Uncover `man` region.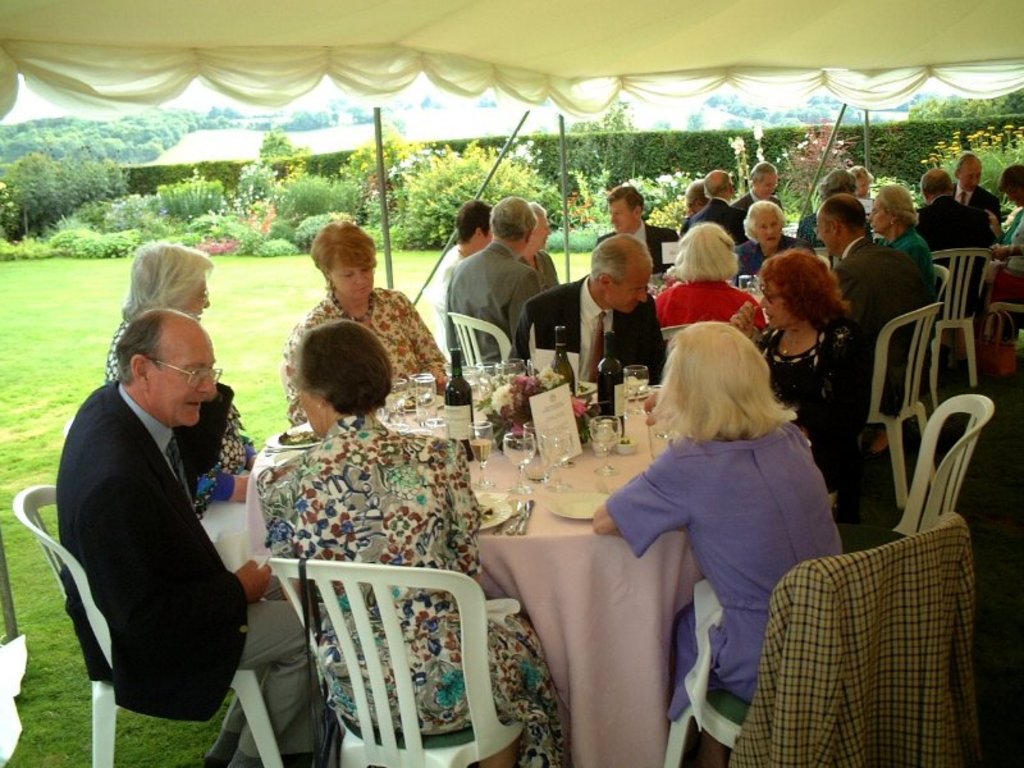
Uncovered: 593, 183, 684, 275.
